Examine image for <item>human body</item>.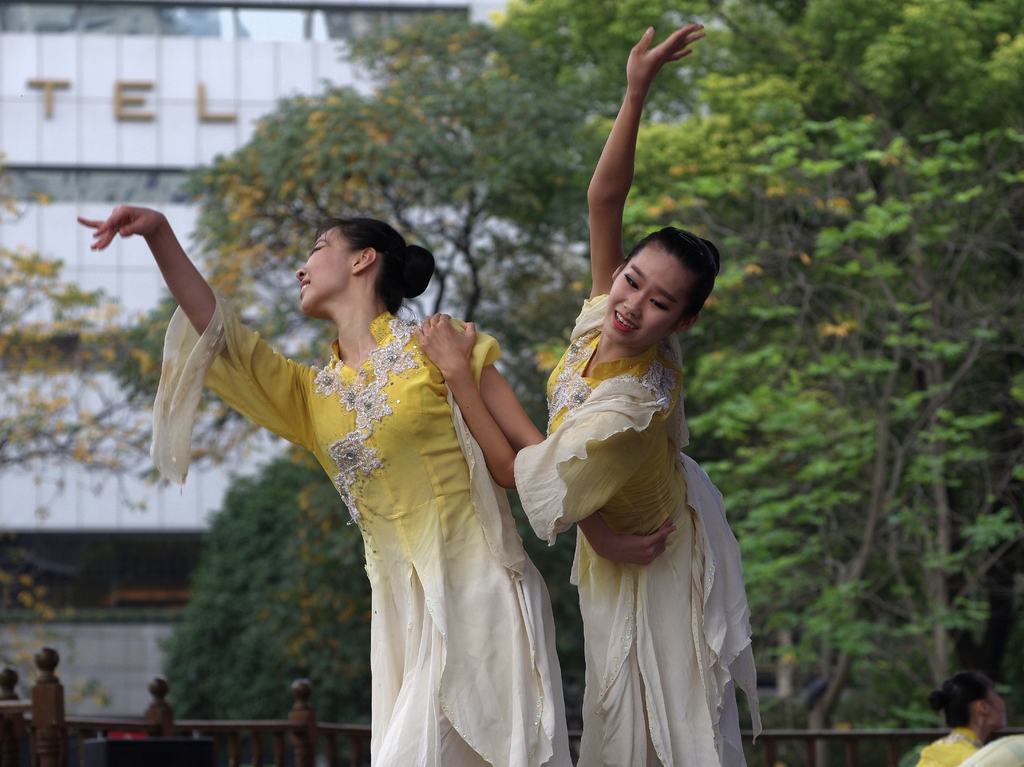
Examination result: <box>914,672,1013,766</box>.
